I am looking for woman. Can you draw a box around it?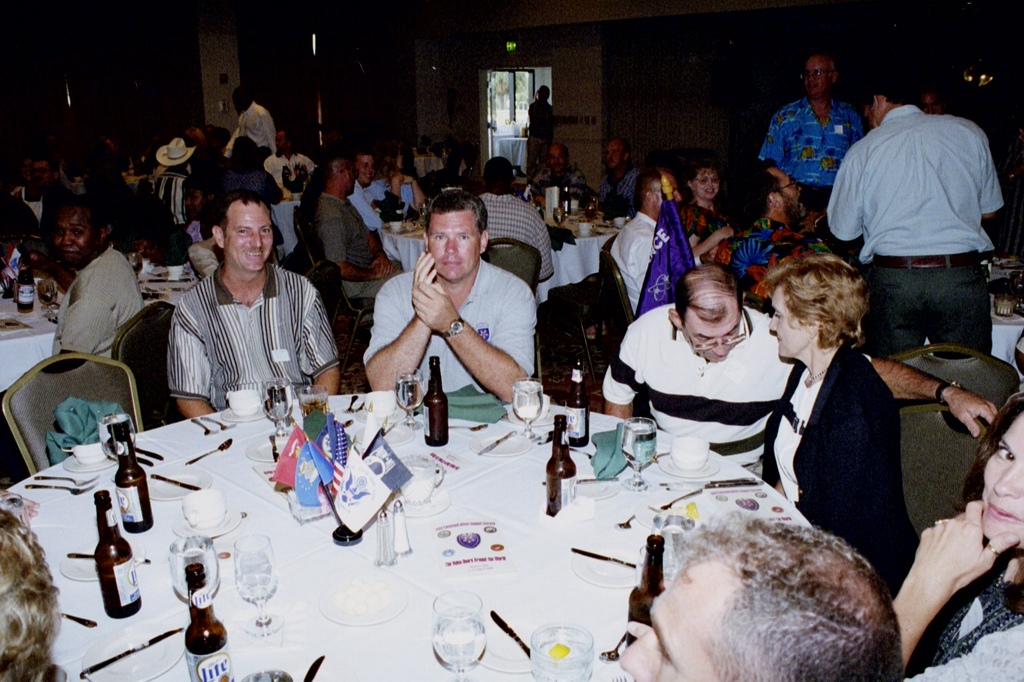
Sure, the bounding box is bbox=[756, 230, 924, 584].
